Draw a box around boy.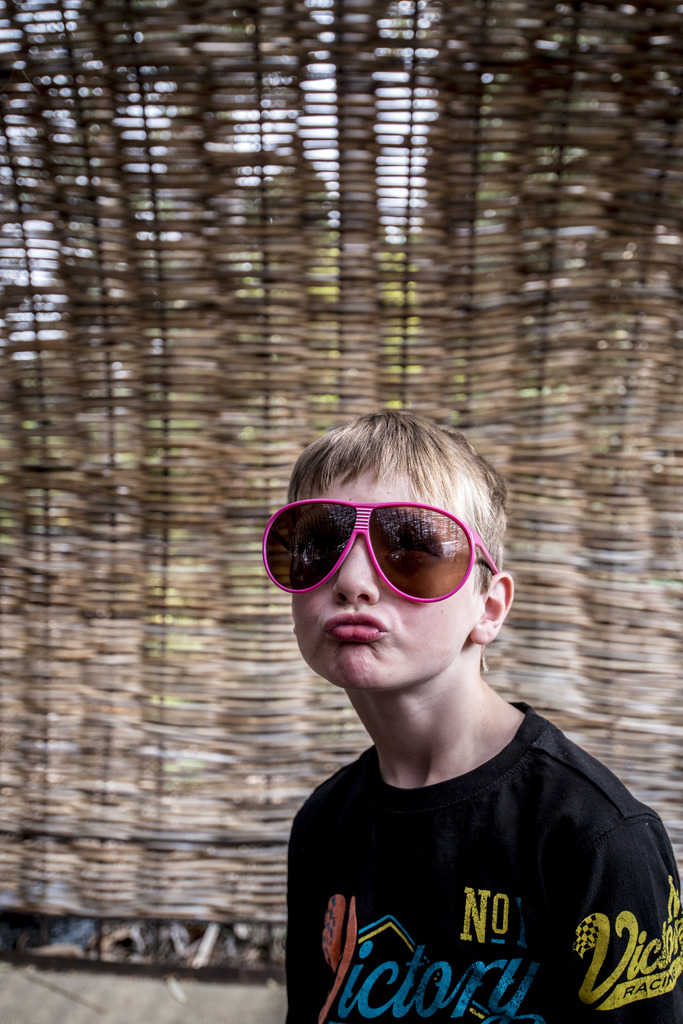
<region>265, 394, 682, 1023</region>.
